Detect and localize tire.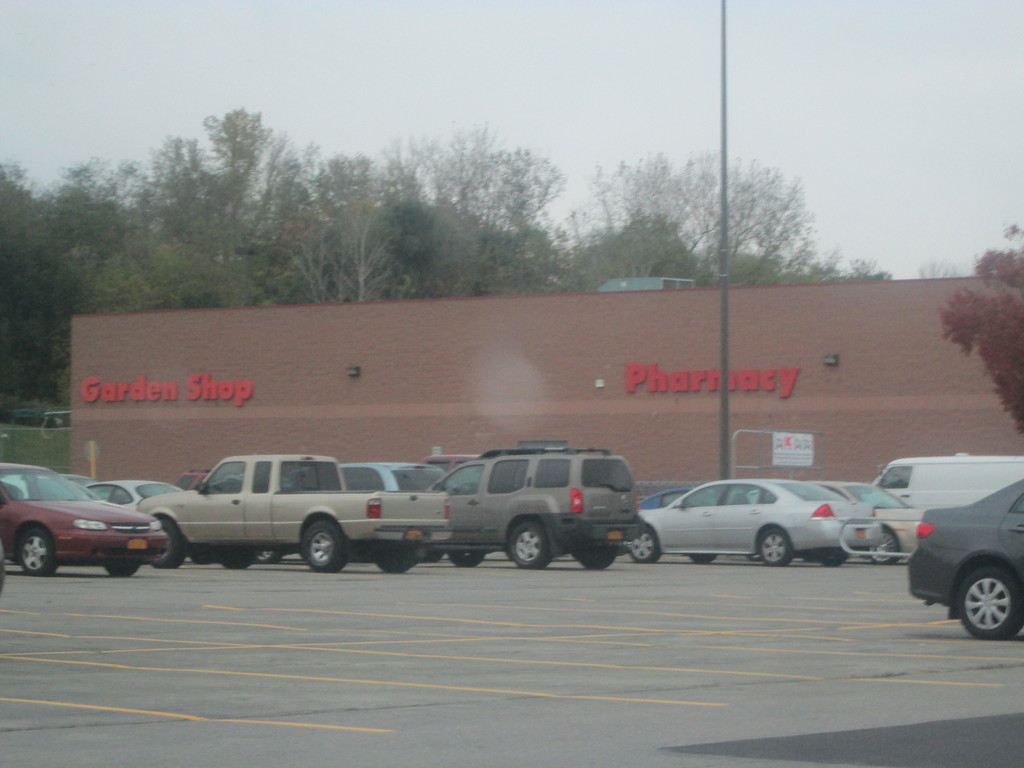
Localized at box(301, 520, 351, 575).
